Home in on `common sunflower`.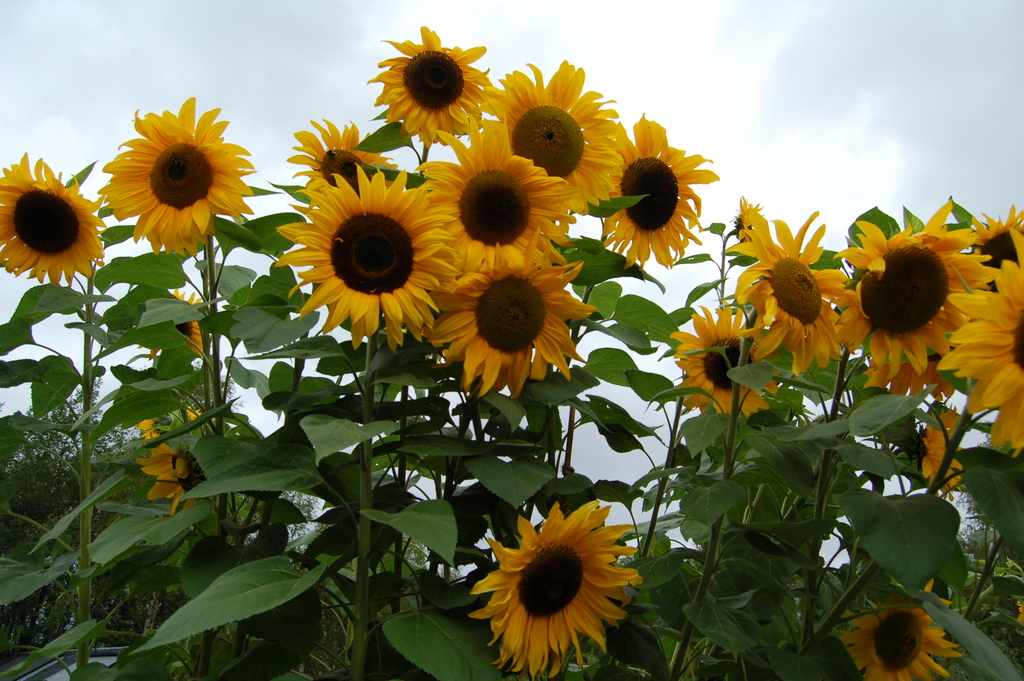
Homed in at 95/100/244/240.
